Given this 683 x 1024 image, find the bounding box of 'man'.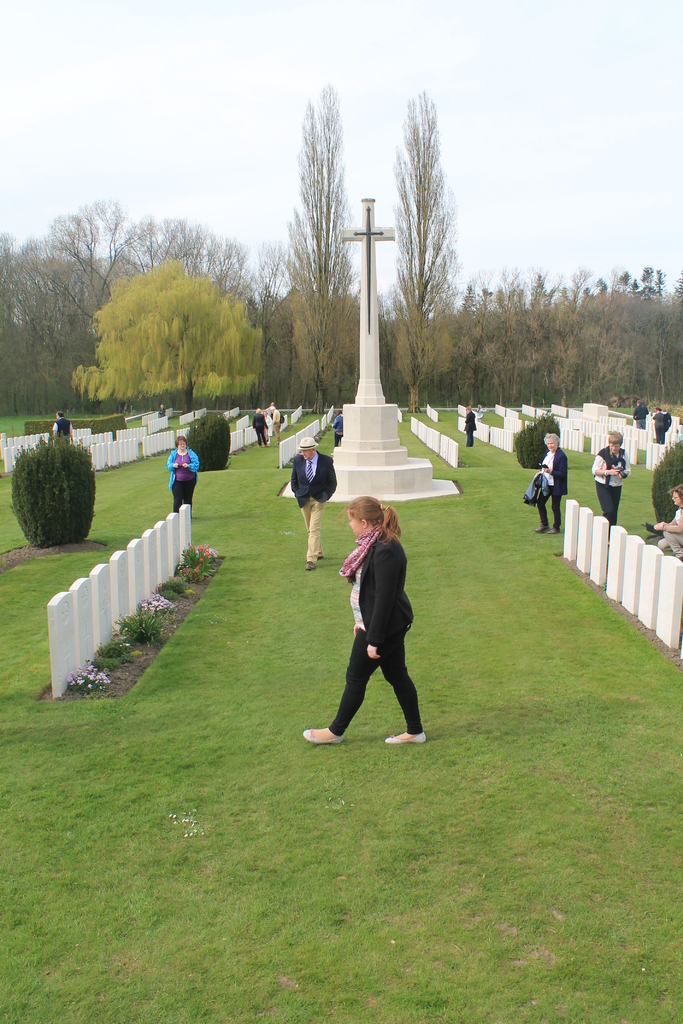
rect(288, 434, 337, 573).
